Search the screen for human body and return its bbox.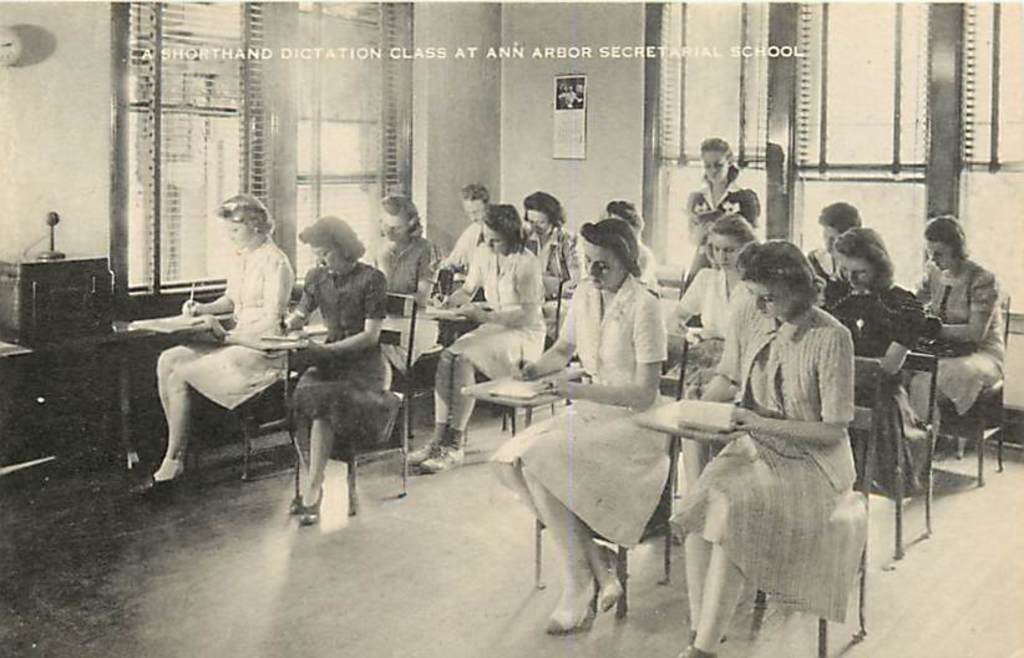
Found: [283,267,380,507].
